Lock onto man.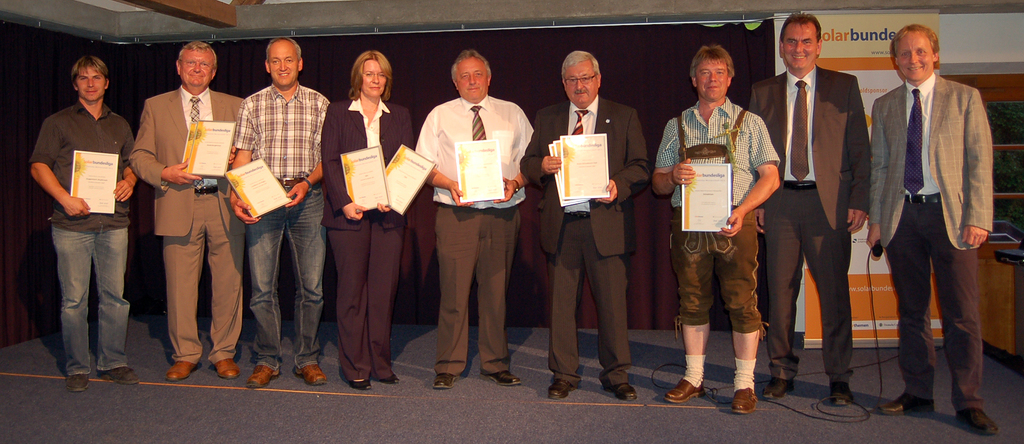
Locked: 518, 51, 646, 398.
